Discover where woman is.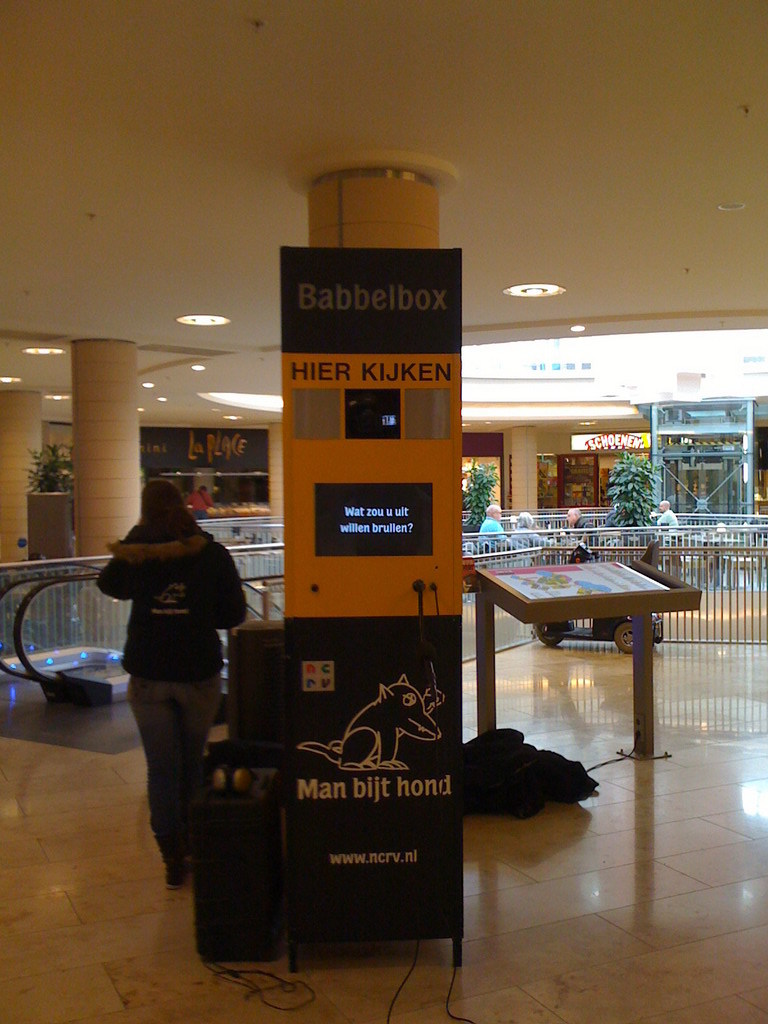
Discovered at [left=185, top=485, right=212, bottom=519].
